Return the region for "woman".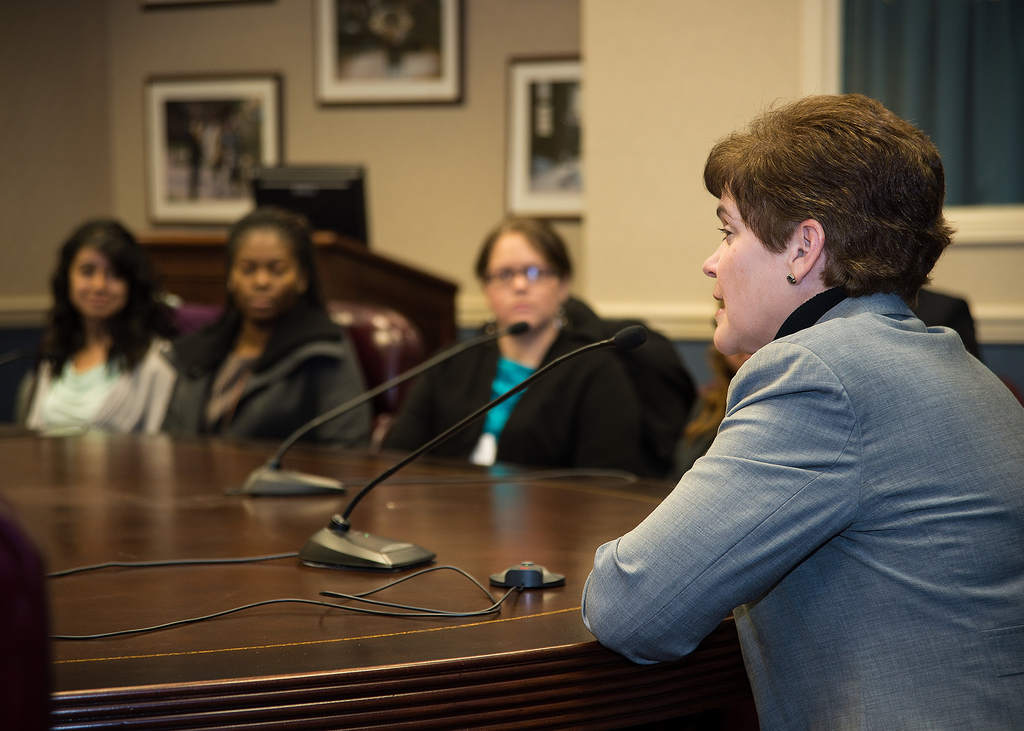
Rect(575, 93, 1023, 730).
